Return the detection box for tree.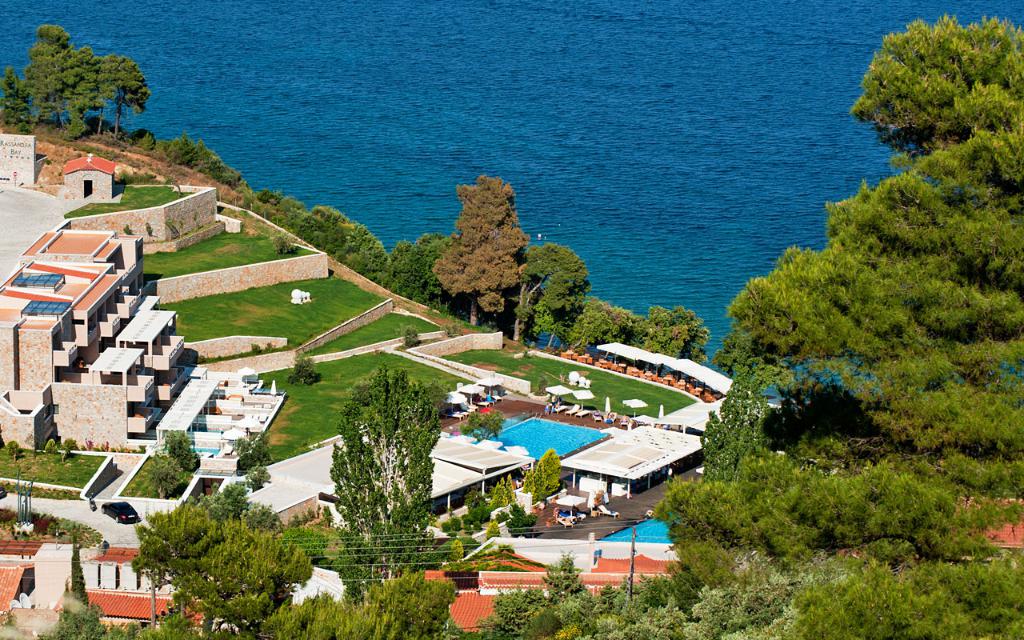
<region>615, 304, 698, 373</region>.
